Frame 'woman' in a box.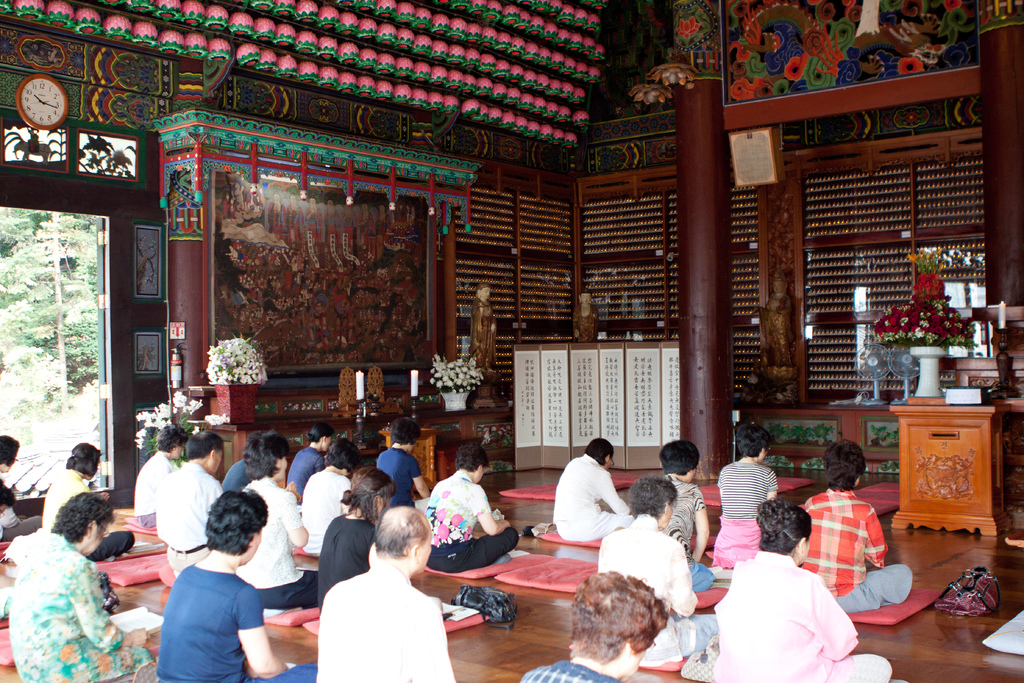
crop(710, 422, 776, 567).
